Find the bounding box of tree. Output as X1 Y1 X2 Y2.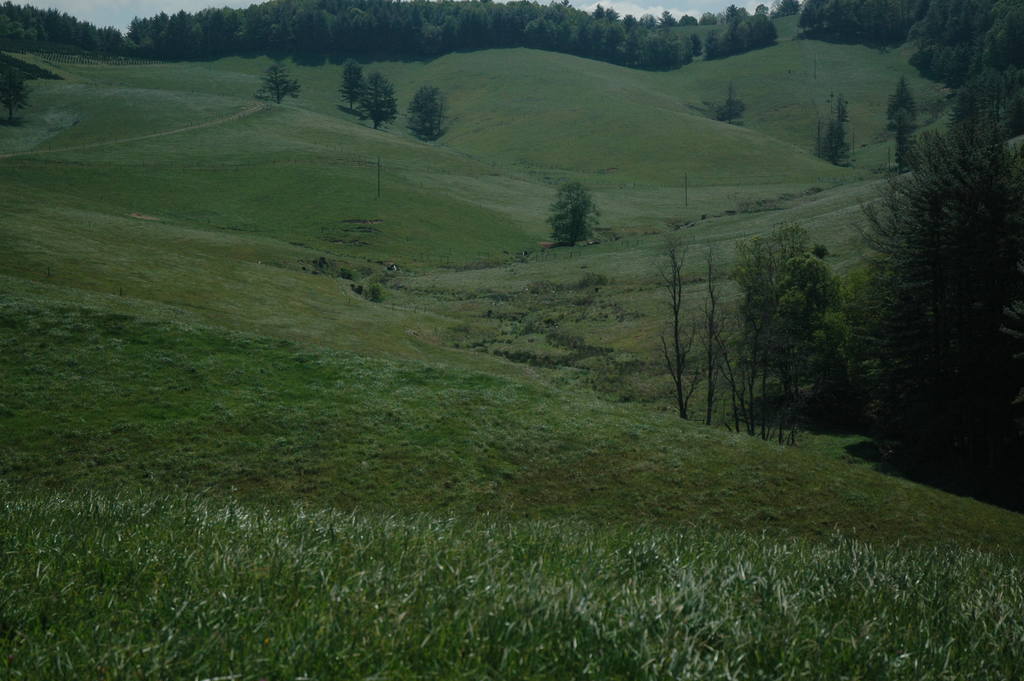
399 79 452 154.
